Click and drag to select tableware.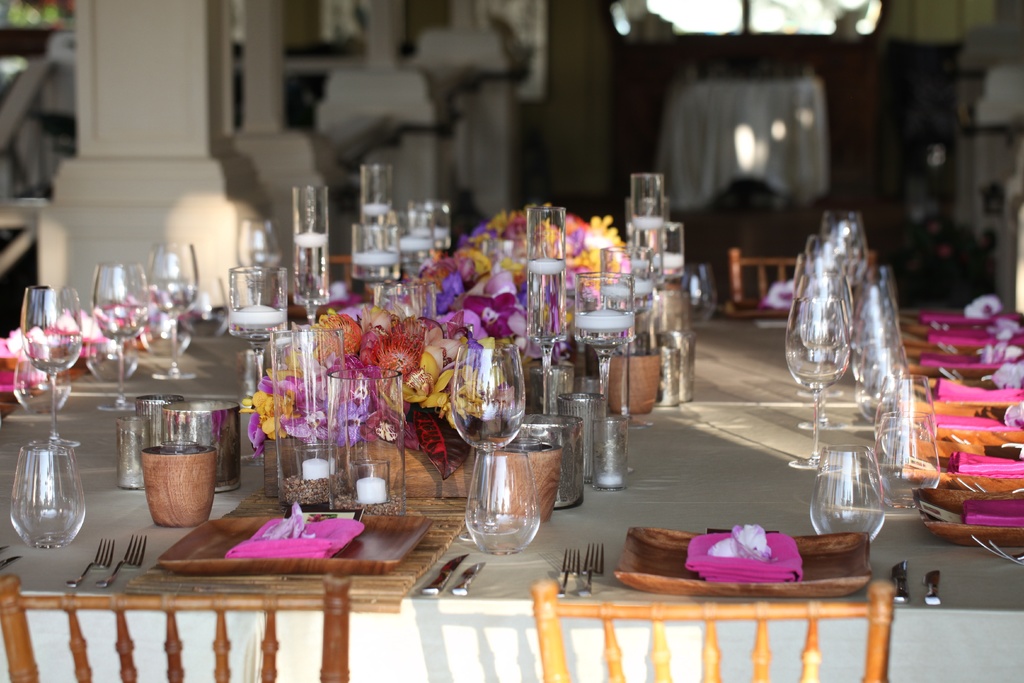
Selection: <region>236, 217, 283, 316</region>.
